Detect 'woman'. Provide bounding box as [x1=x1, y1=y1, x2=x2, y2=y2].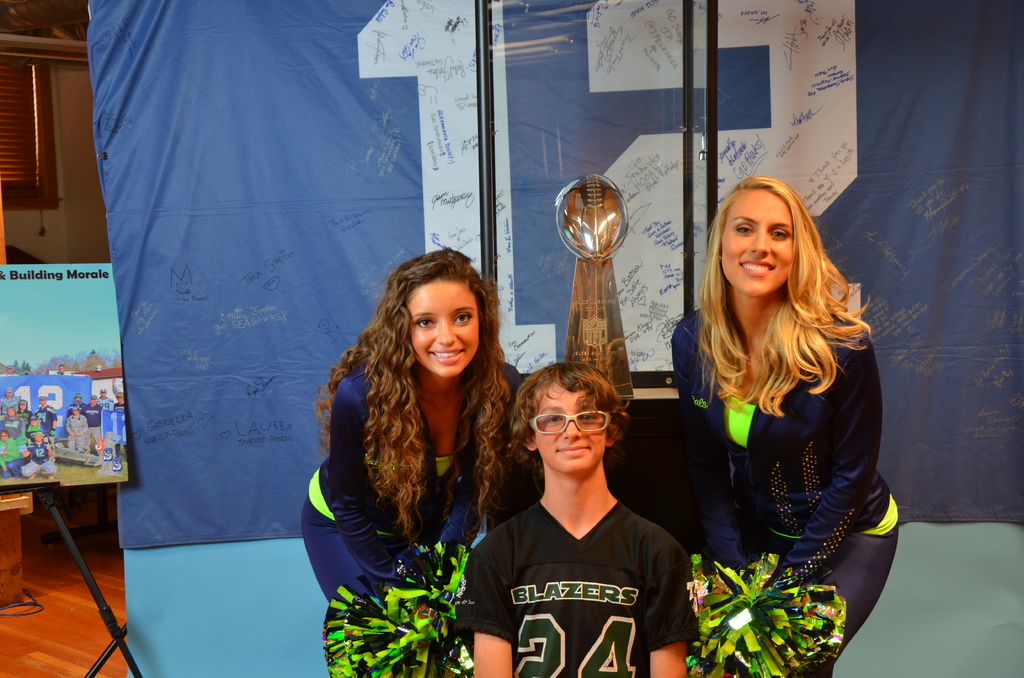
[x1=0, y1=426, x2=22, y2=478].
